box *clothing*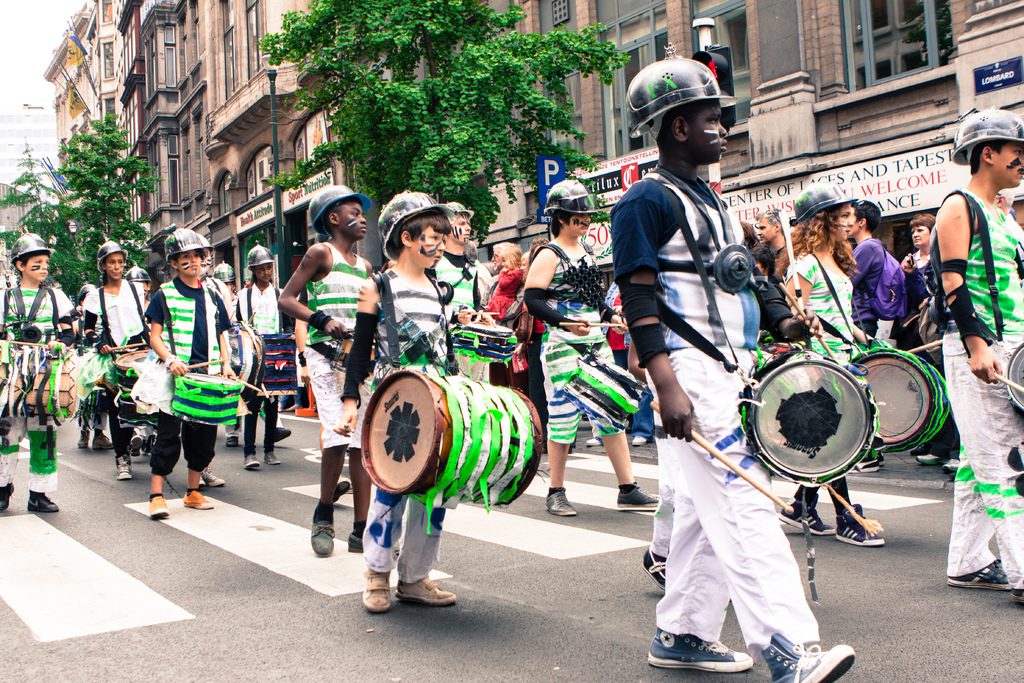
region(616, 176, 808, 659)
